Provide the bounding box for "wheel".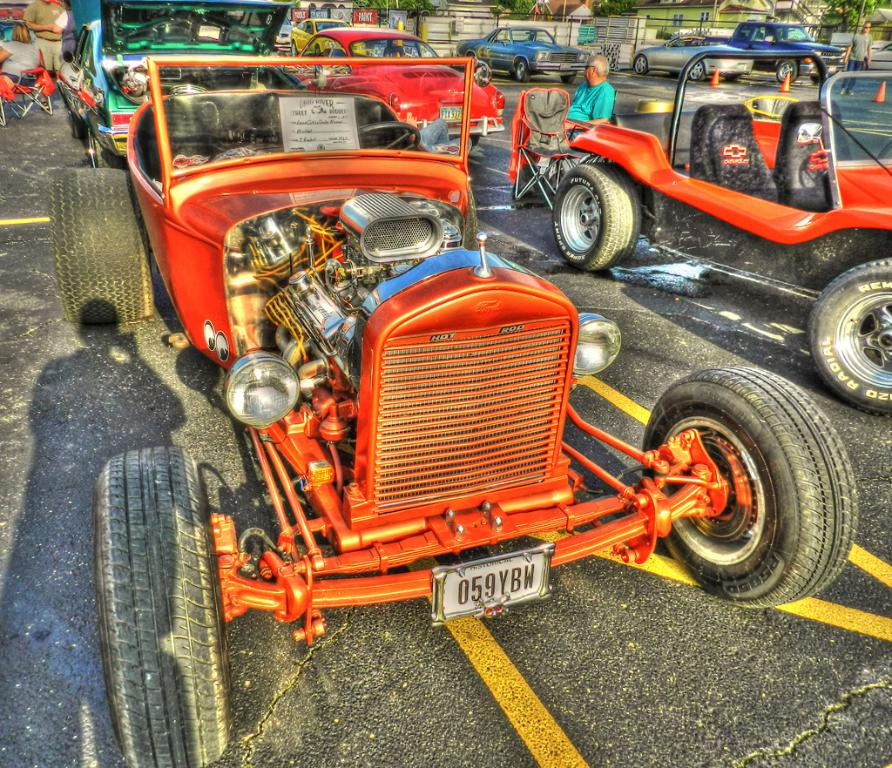
<box>691,63,705,83</box>.
